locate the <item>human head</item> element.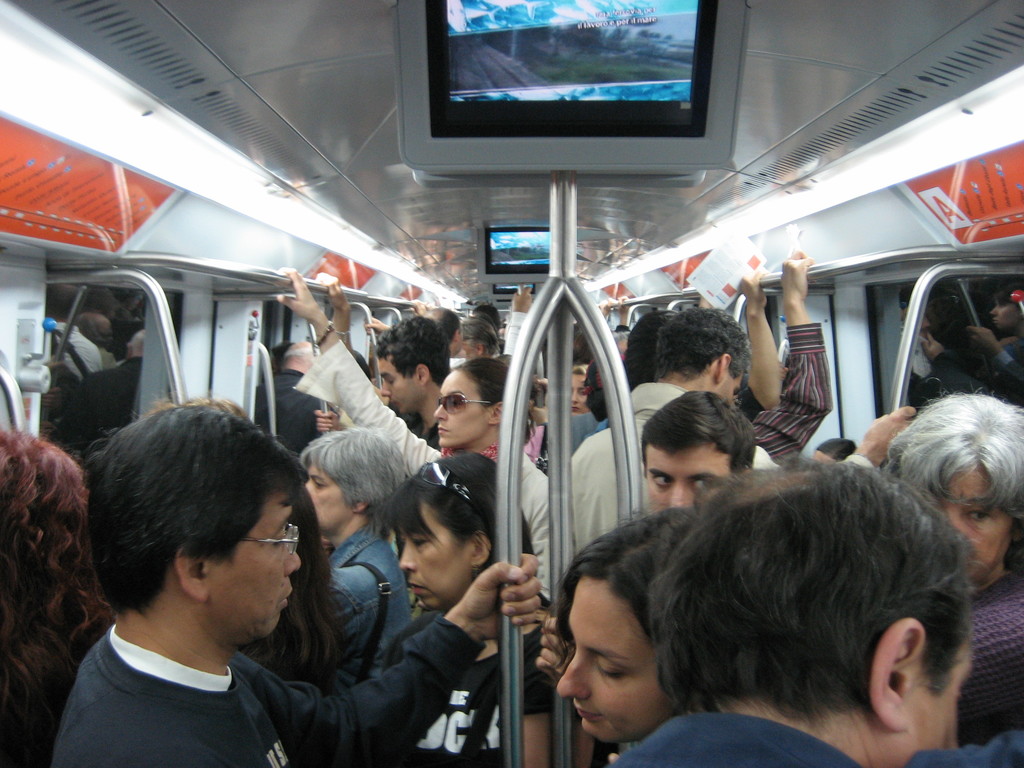
Element bbox: BBox(553, 506, 716, 740).
